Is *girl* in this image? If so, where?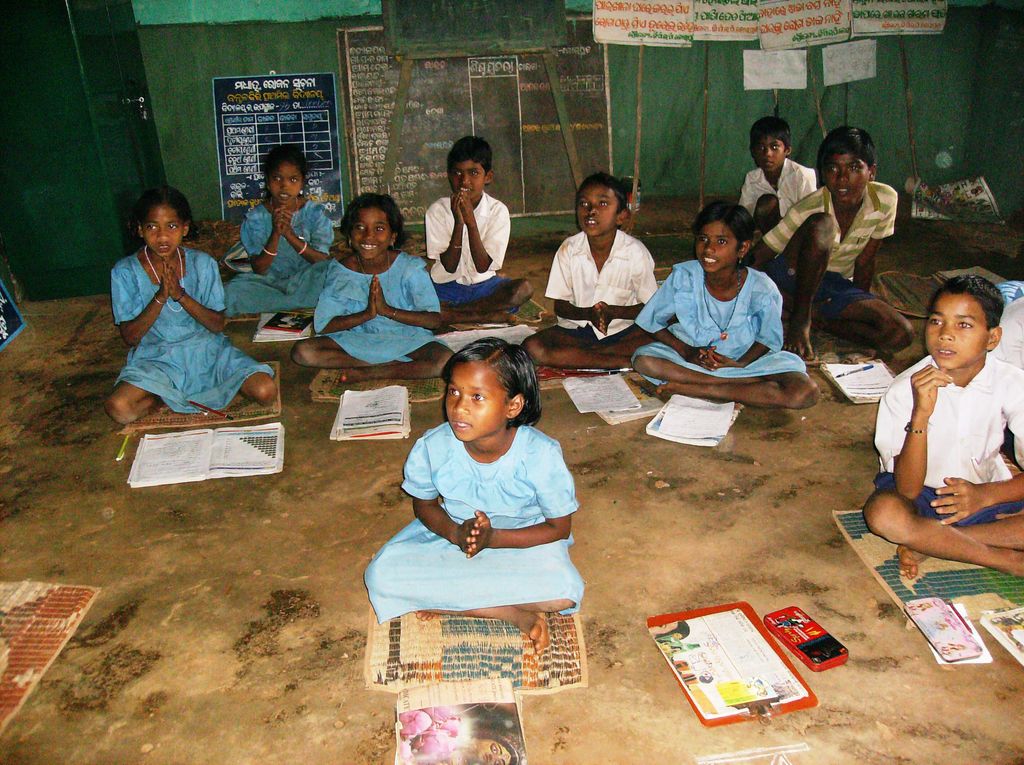
Yes, at x1=103 y1=182 x2=285 y2=428.
